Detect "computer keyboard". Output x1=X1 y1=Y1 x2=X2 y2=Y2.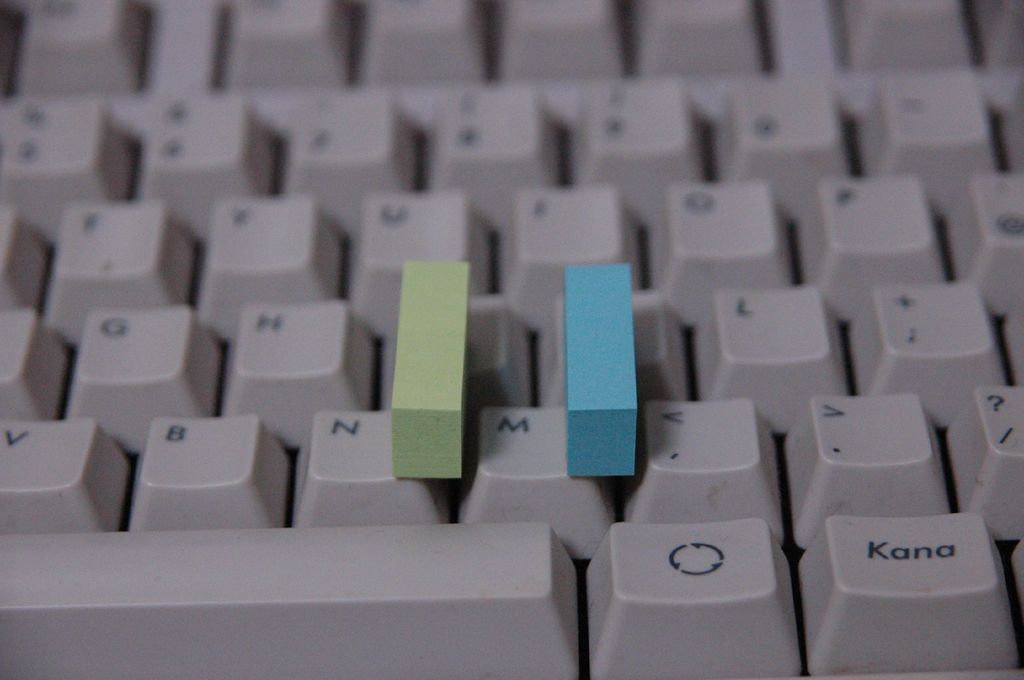
x1=0 y1=0 x2=1023 y2=679.
